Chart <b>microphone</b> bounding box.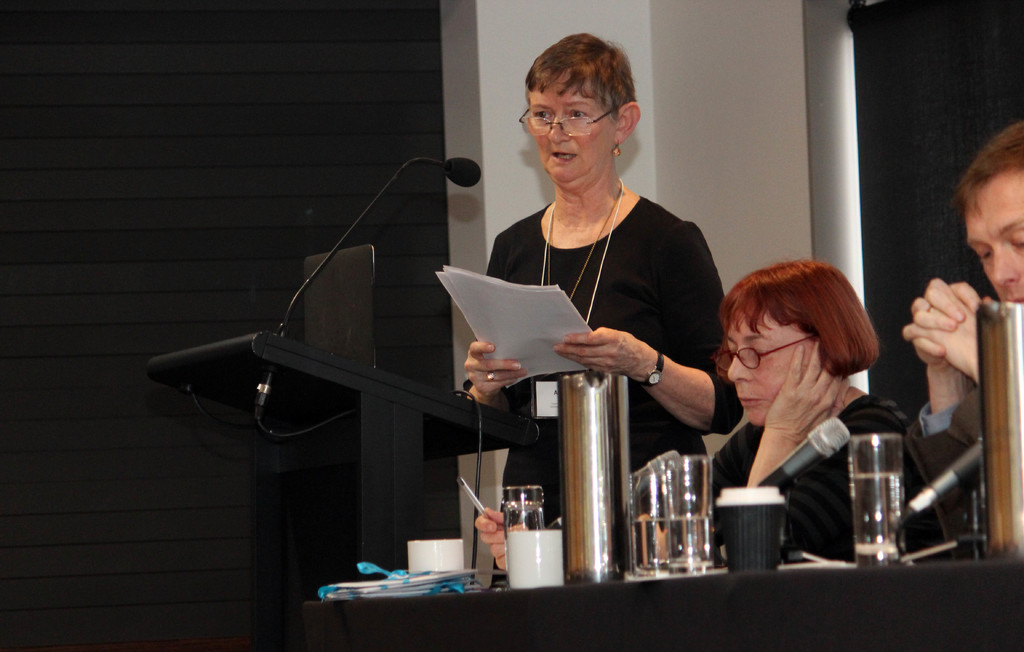
Charted: region(446, 156, 482, 190).
